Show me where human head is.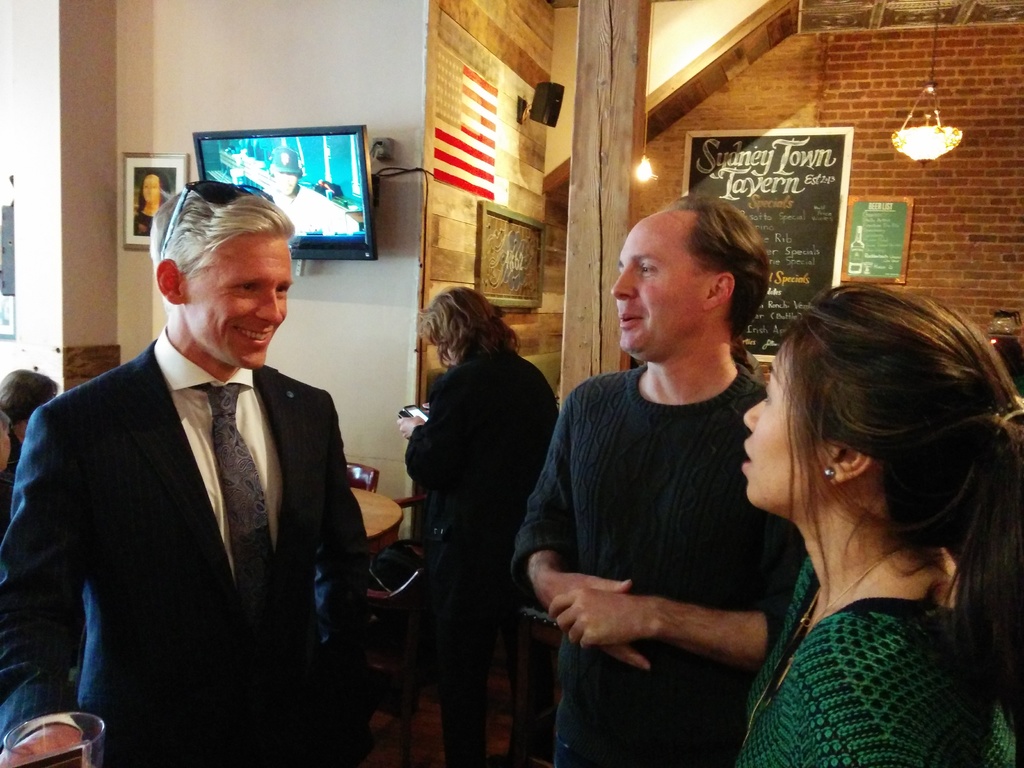
human head is at [0,412,12,471].
